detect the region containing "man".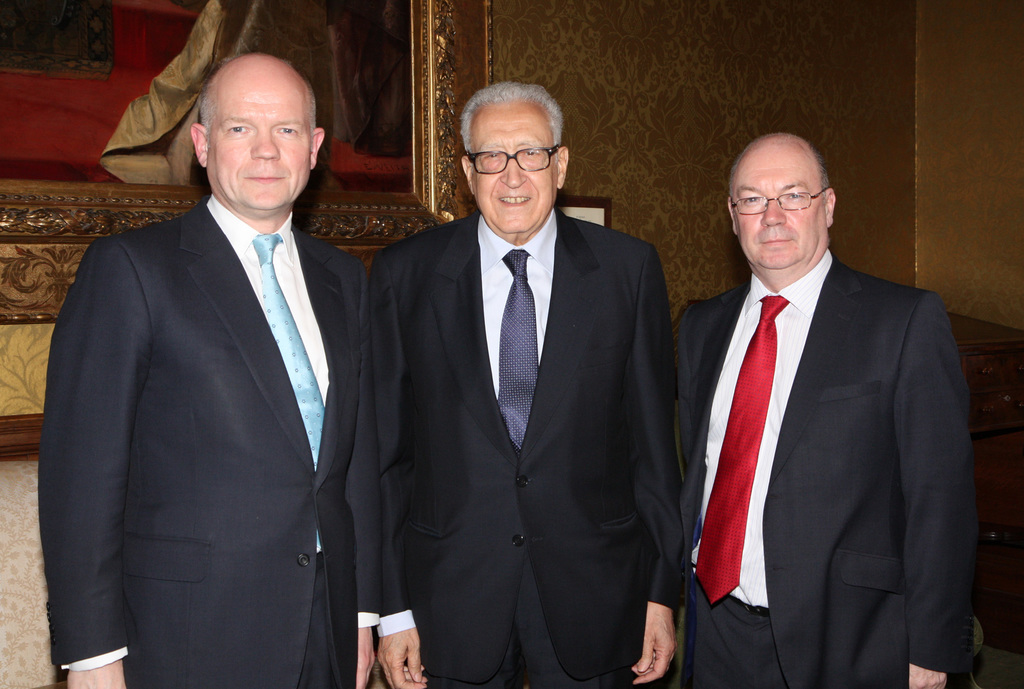
left=49, top=51, right=365, bottom=688.
